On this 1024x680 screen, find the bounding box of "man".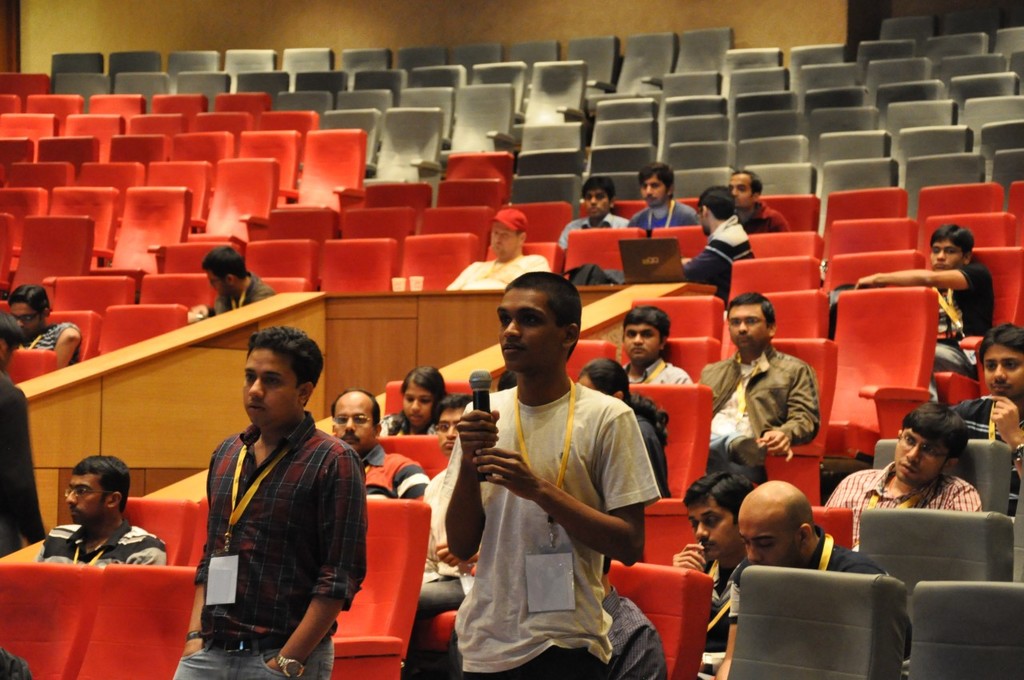
Bounding box: 442/274/668/664.
